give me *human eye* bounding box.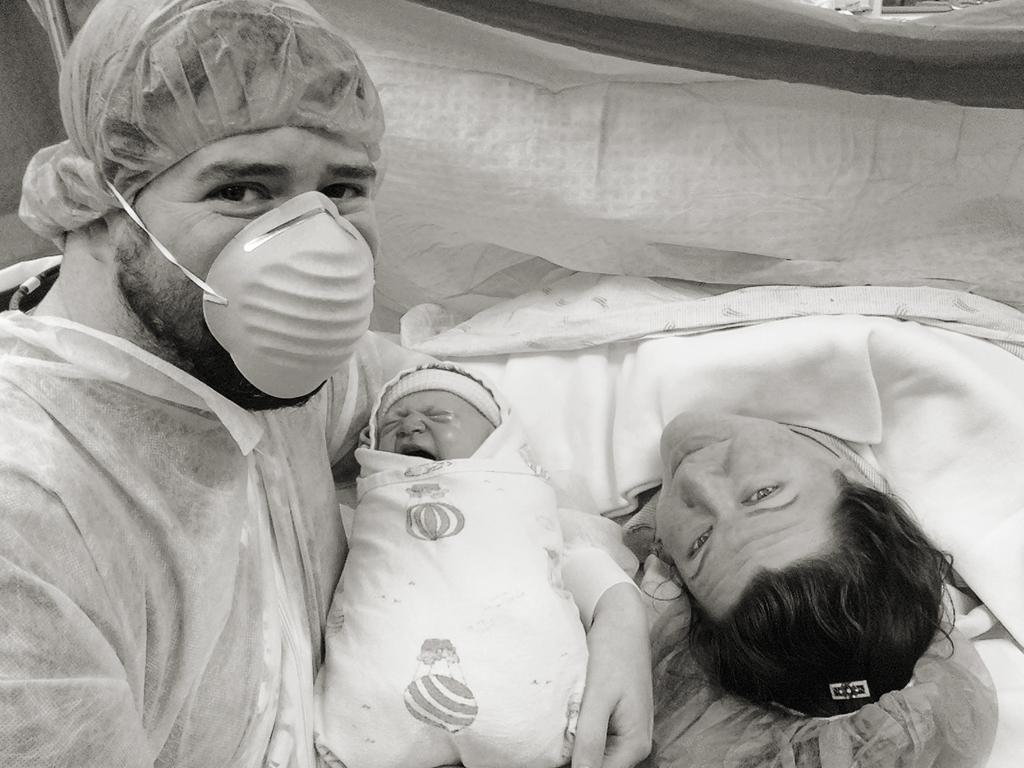
detection(738, 474, 789, 505).
